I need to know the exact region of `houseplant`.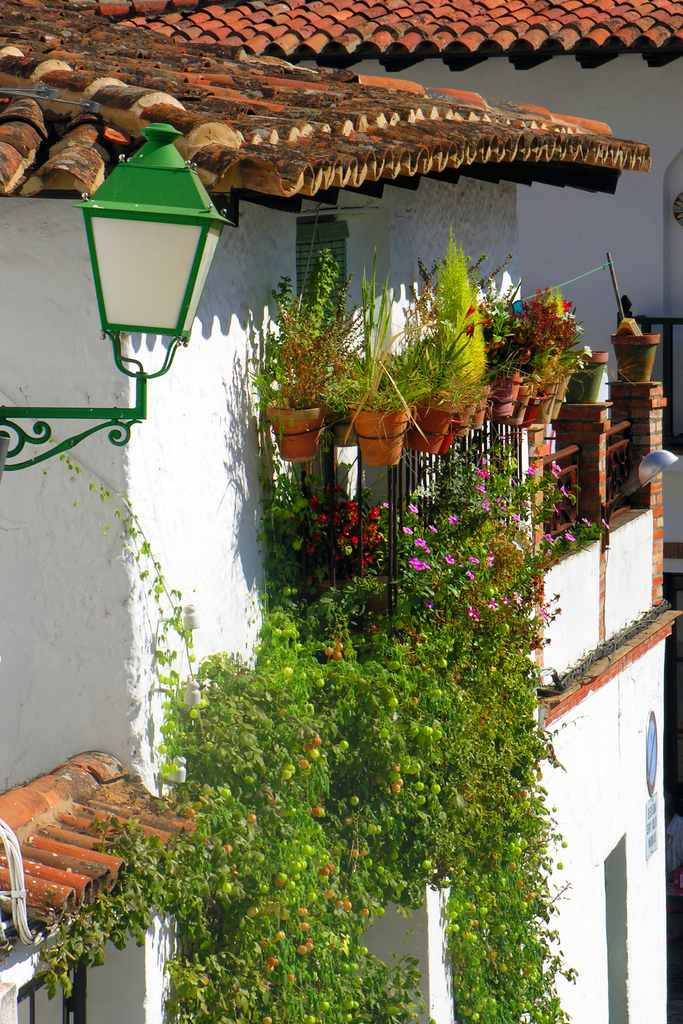
Region: bbox(609, 312, 666, 378).
